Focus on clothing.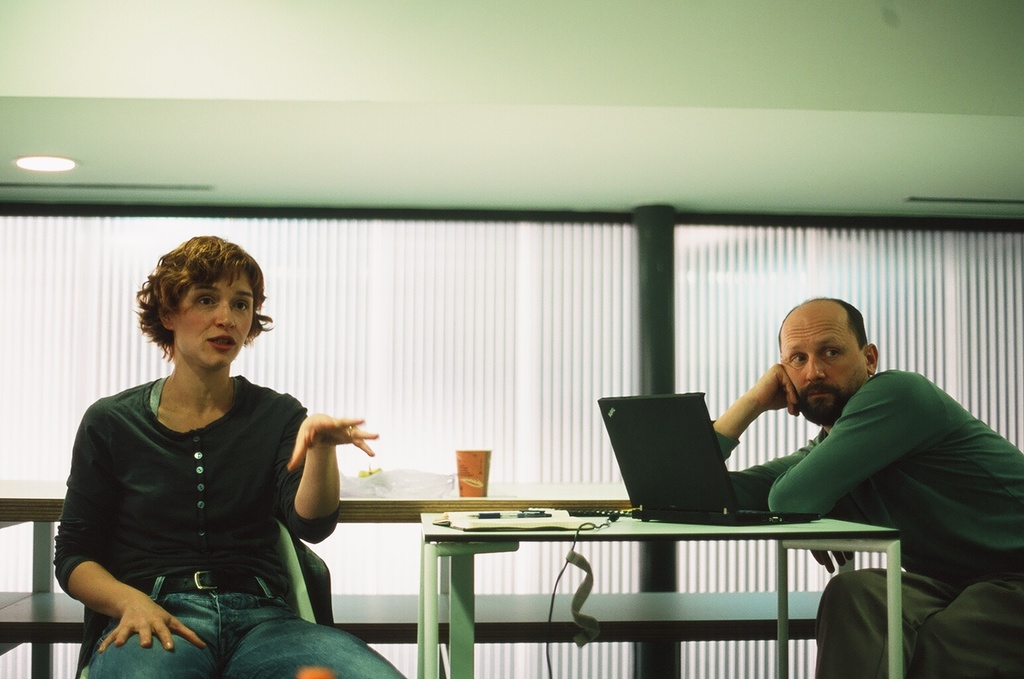
Focused at (x1=71, y1=334, x2=364, y2=653).
